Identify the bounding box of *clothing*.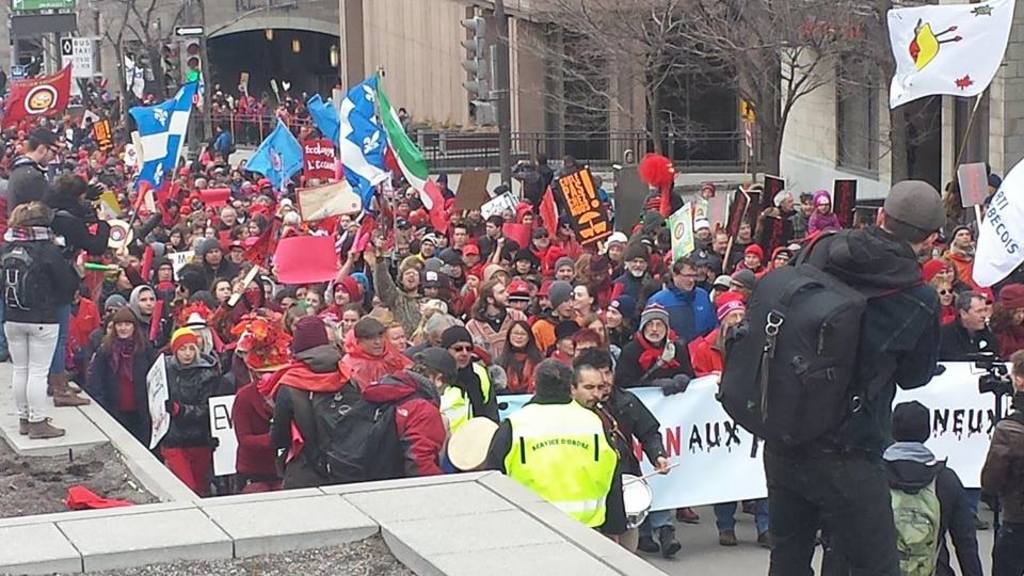
Rect(975, 405, 1023, 575).
